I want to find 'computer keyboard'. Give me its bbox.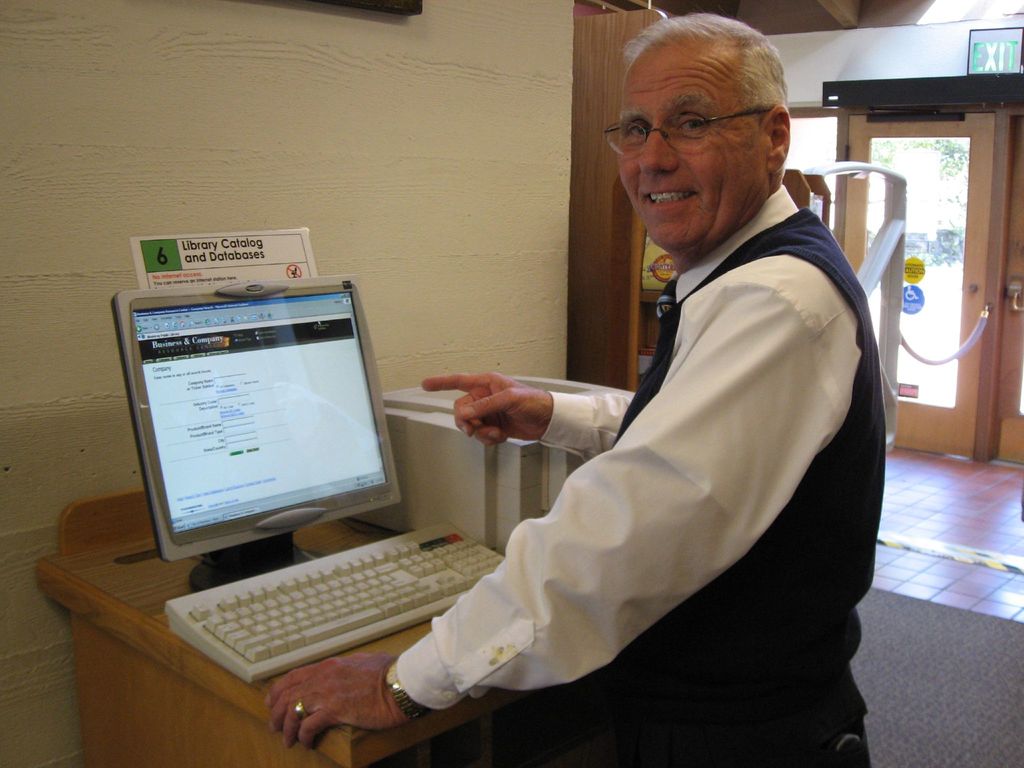
box(164, 521, 506, 685).
